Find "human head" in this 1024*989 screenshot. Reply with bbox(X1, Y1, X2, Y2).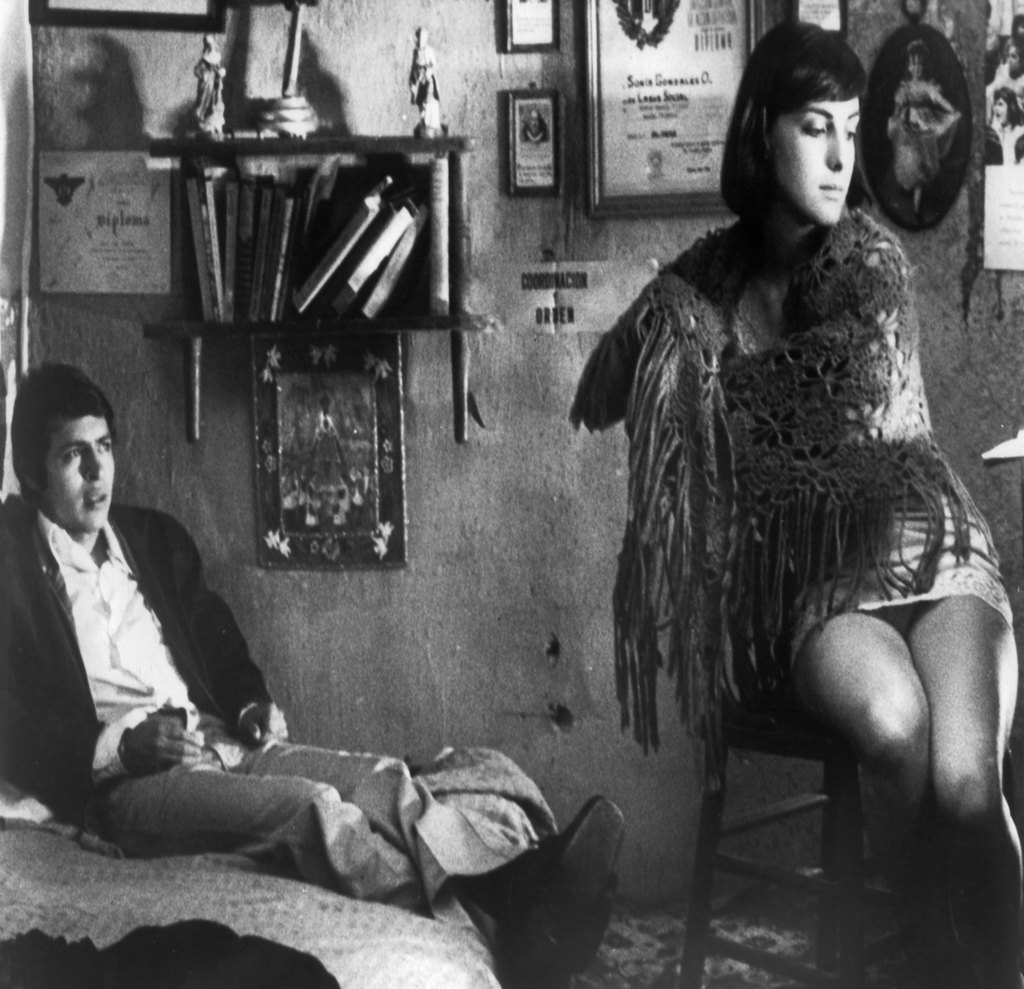
bbox(14, 357, 119, 531).
